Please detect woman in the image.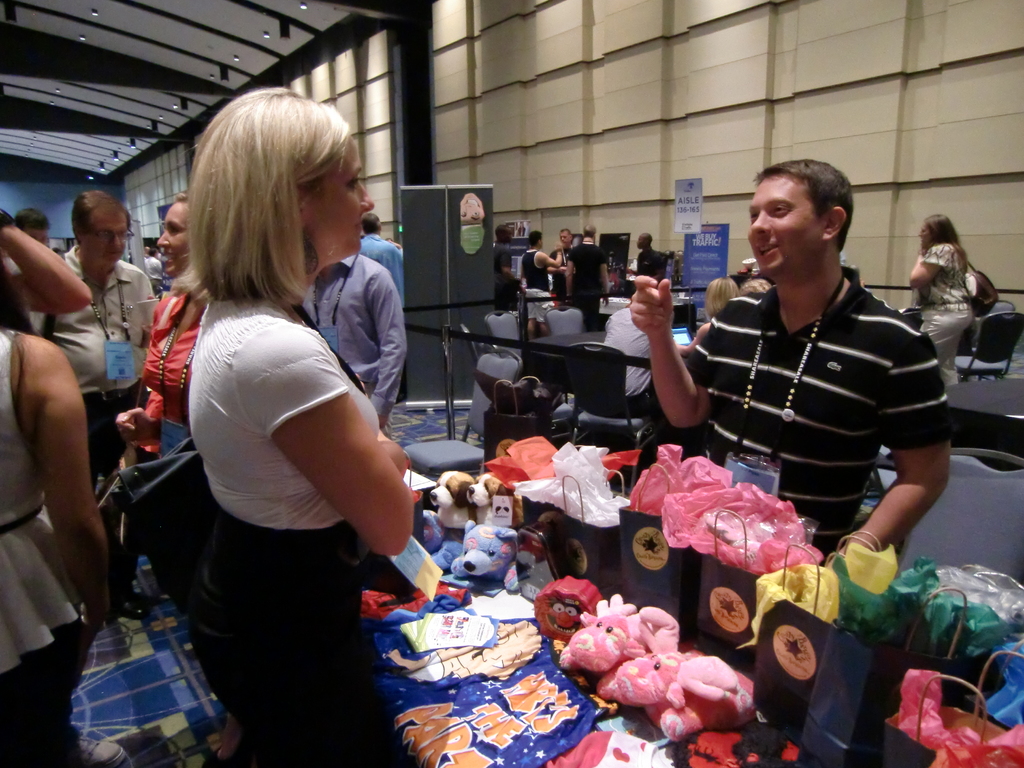
bbox=(110, 188, 202, 454).
